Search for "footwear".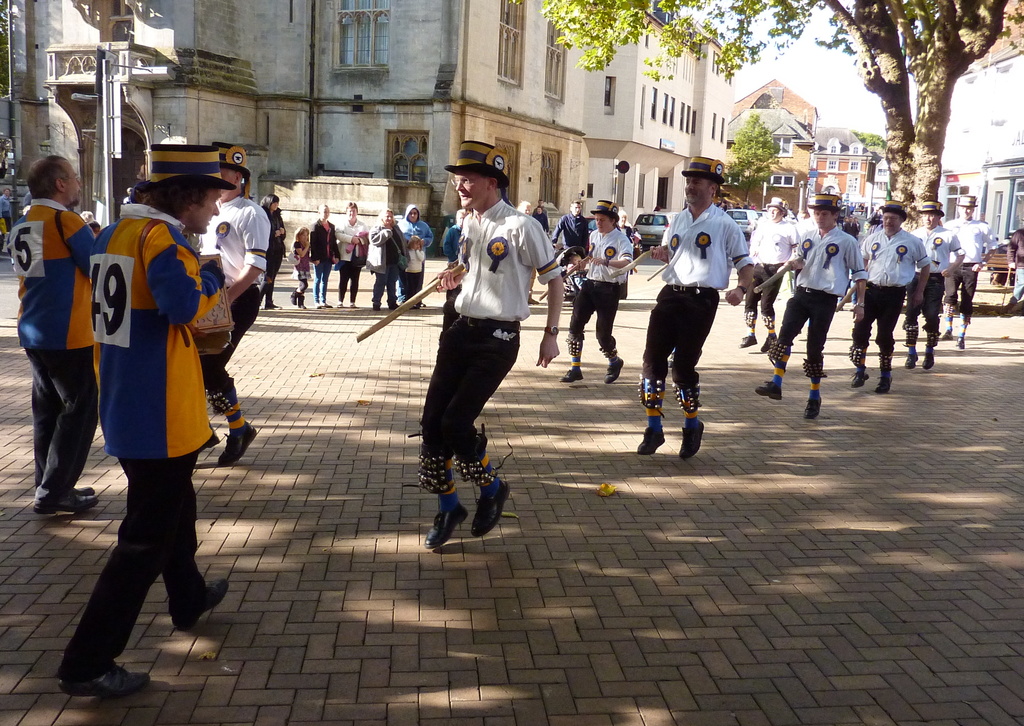
Found at [58, 662, 149, 697].
